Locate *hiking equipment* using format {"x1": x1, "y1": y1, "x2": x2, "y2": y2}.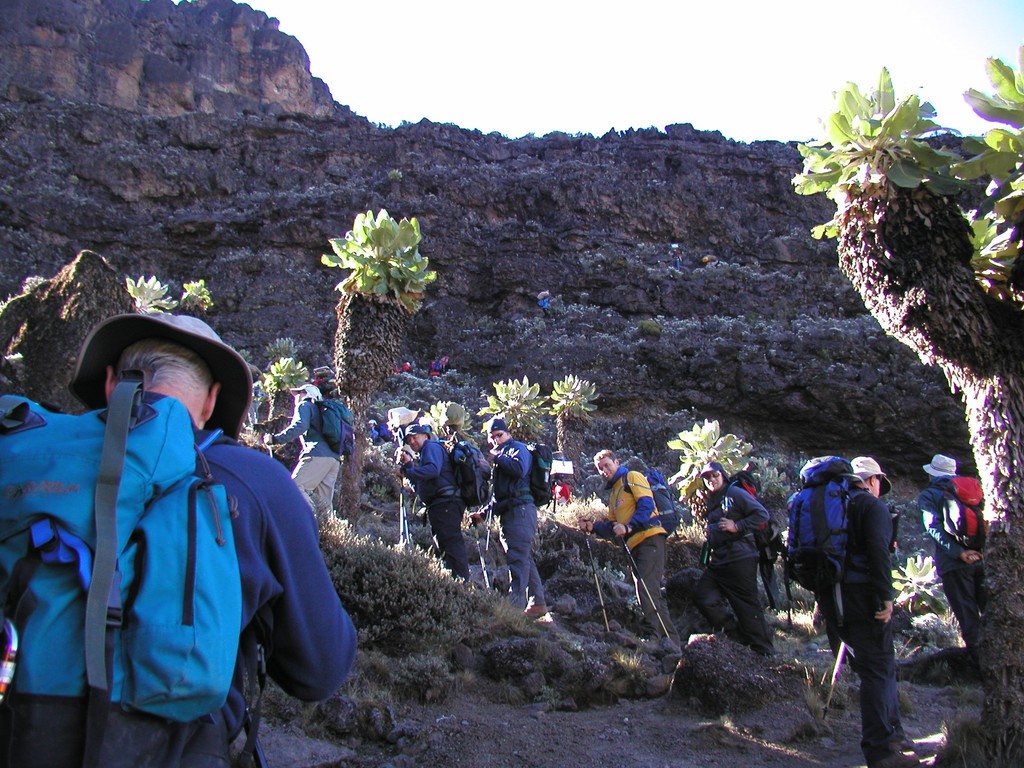
{"x1": 470, "y1": 514, "x2": 493, "y2": 597}.
